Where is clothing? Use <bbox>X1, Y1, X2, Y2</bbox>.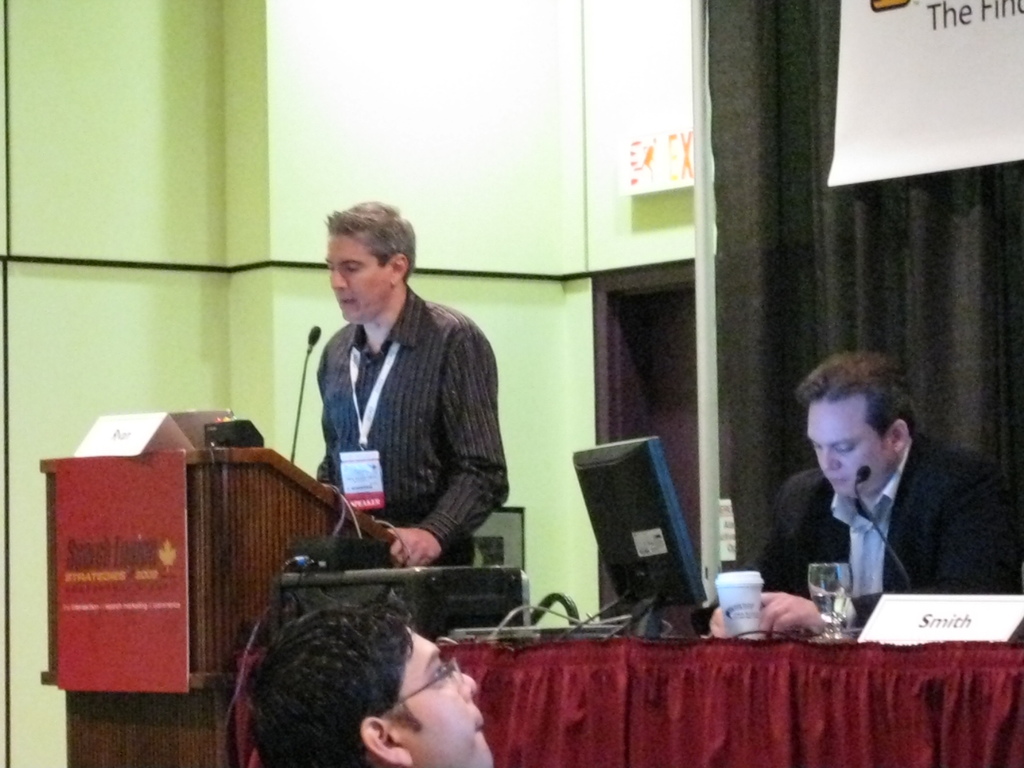
<bbox>752, 468, 1004, 618</bbox>.
